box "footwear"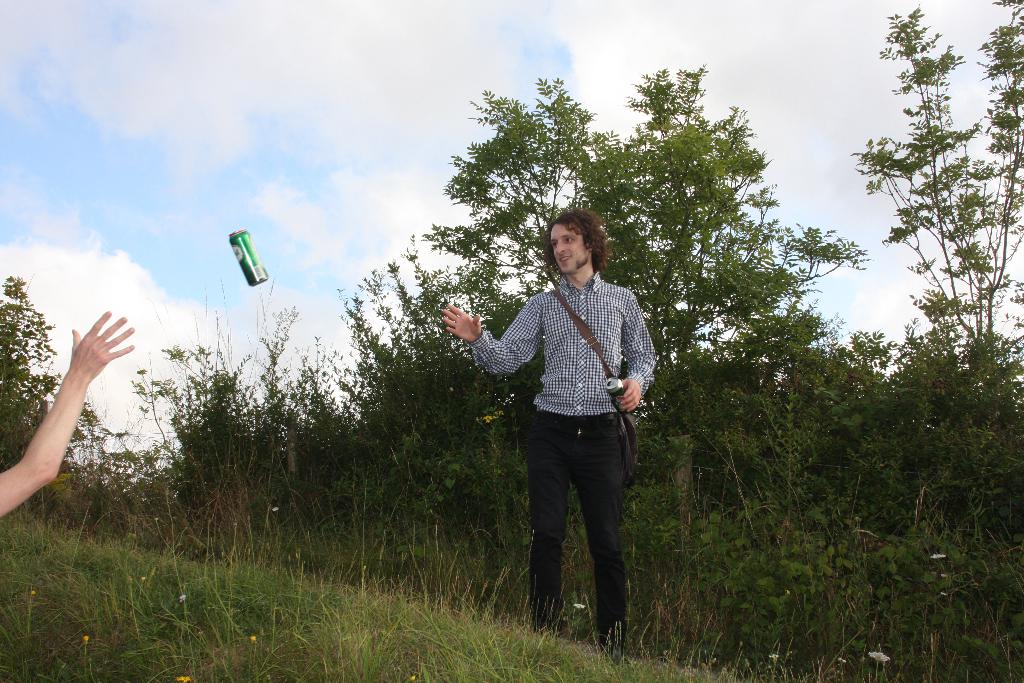
548:623:577:646
